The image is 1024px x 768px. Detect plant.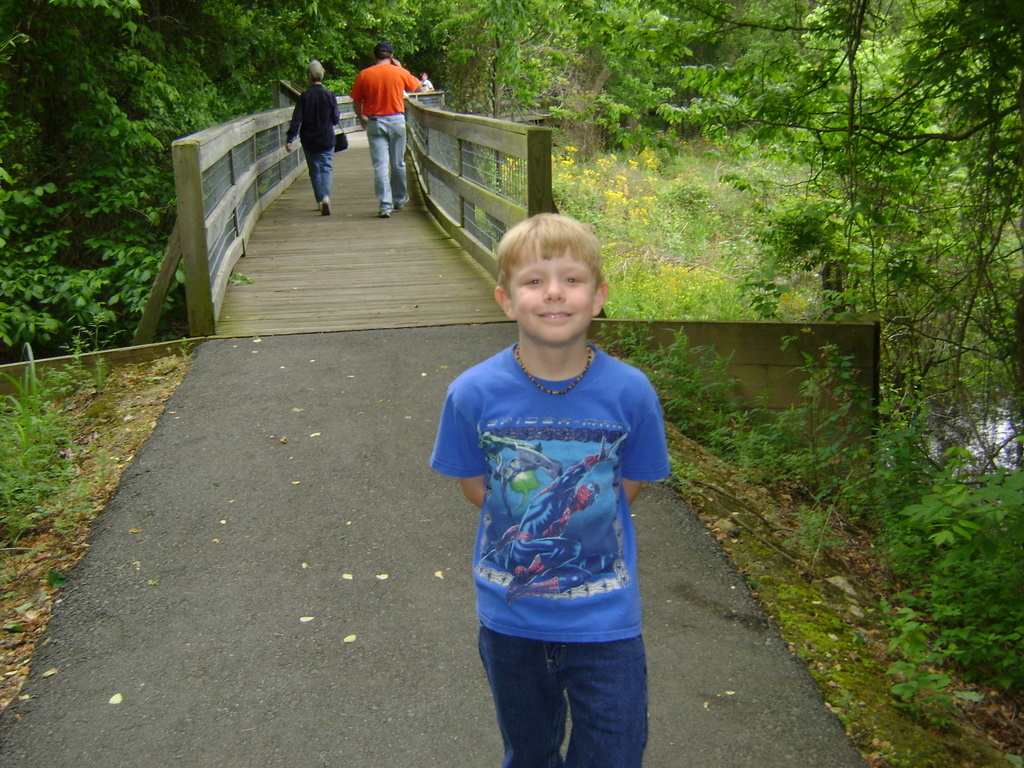
Detection: <bbox>872, 447, 1023, 719</bbox>.
